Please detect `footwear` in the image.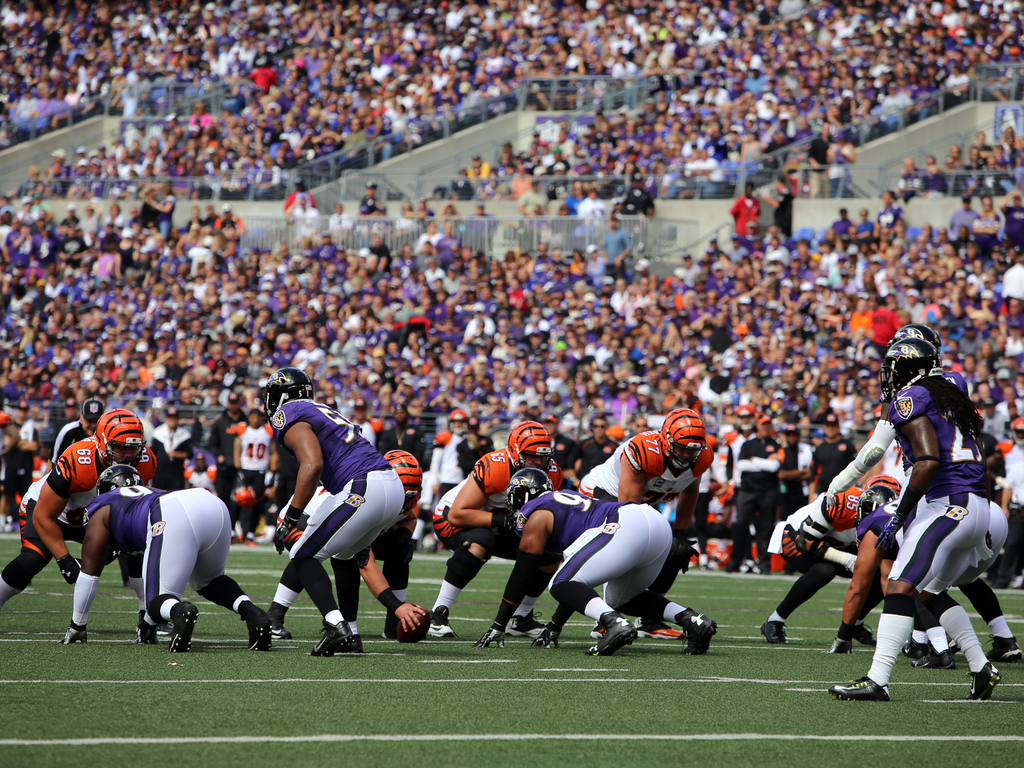
select_region(987, 637, 1023, 664).
